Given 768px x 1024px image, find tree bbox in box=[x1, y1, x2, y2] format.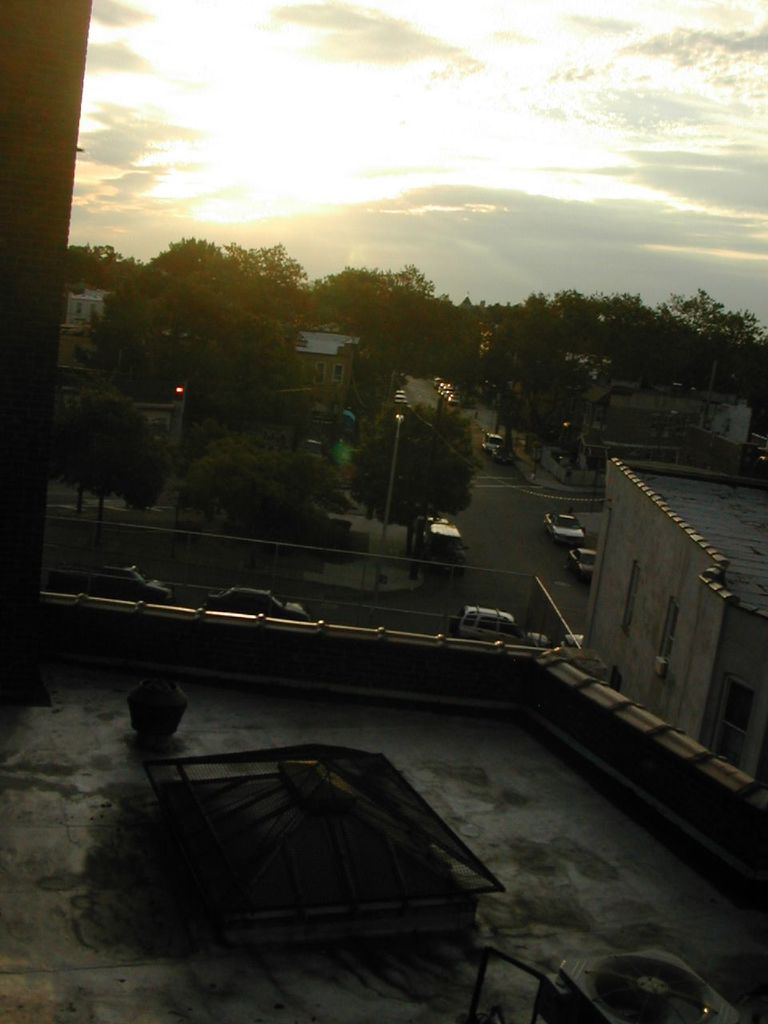
box=[314, 269, 409, 343].
